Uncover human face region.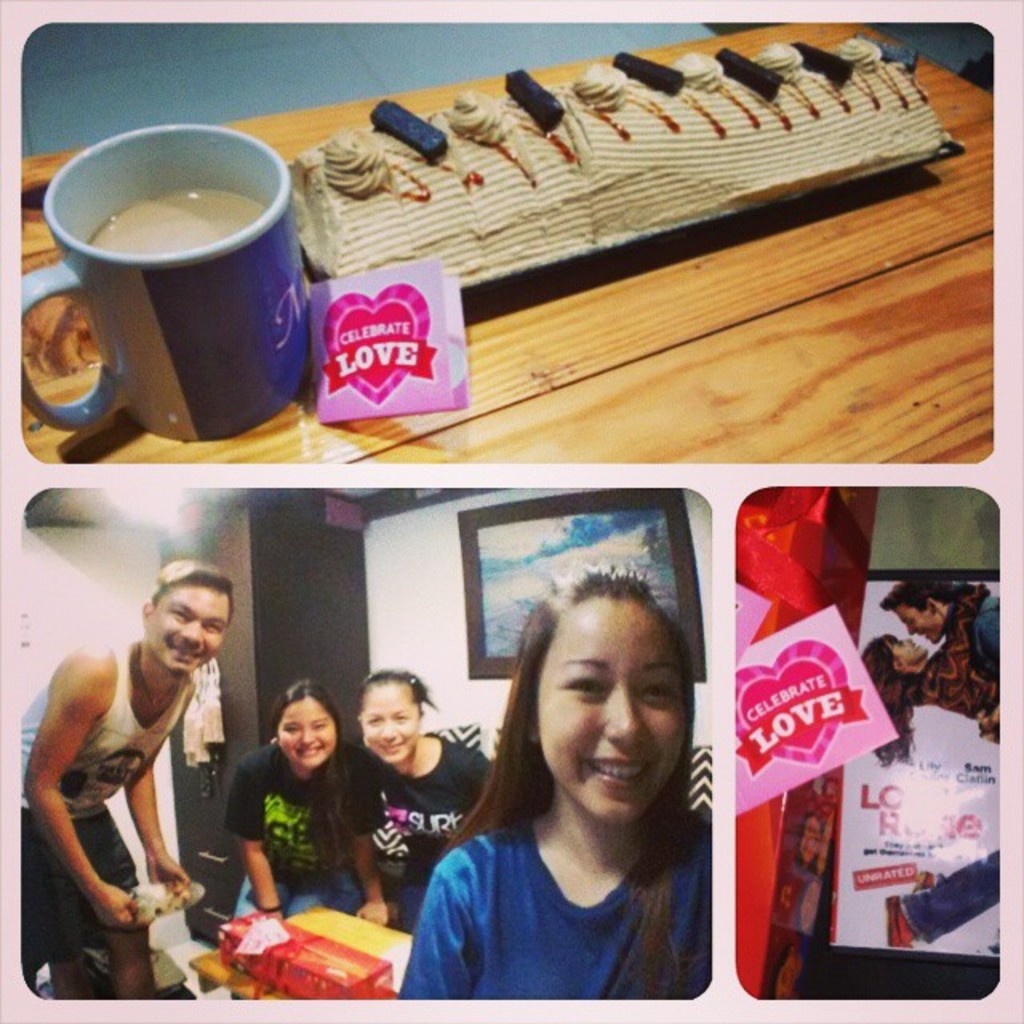
Uncovered: bbox=(896, 603, 942, 643).
